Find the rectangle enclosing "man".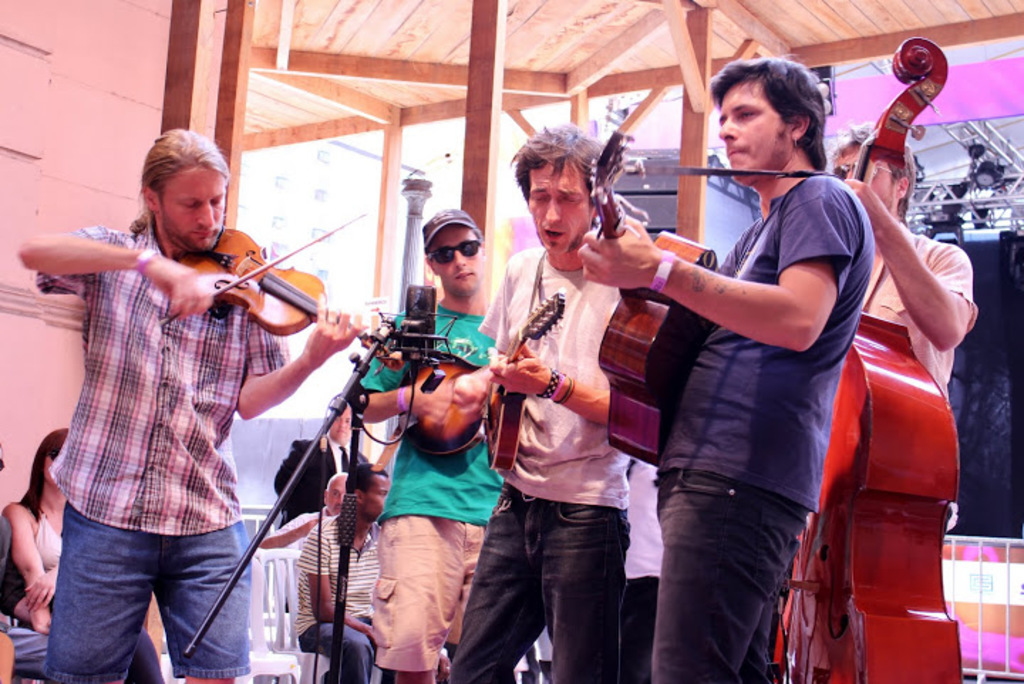
select_region(552, 75, 950, 673).
